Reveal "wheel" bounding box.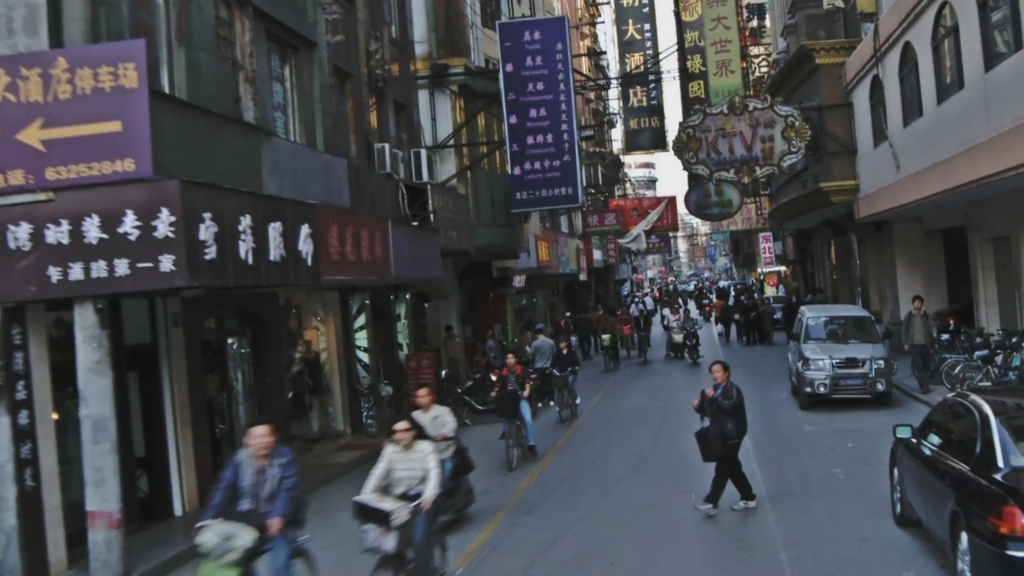
Revealed: 566 391 580 424.
